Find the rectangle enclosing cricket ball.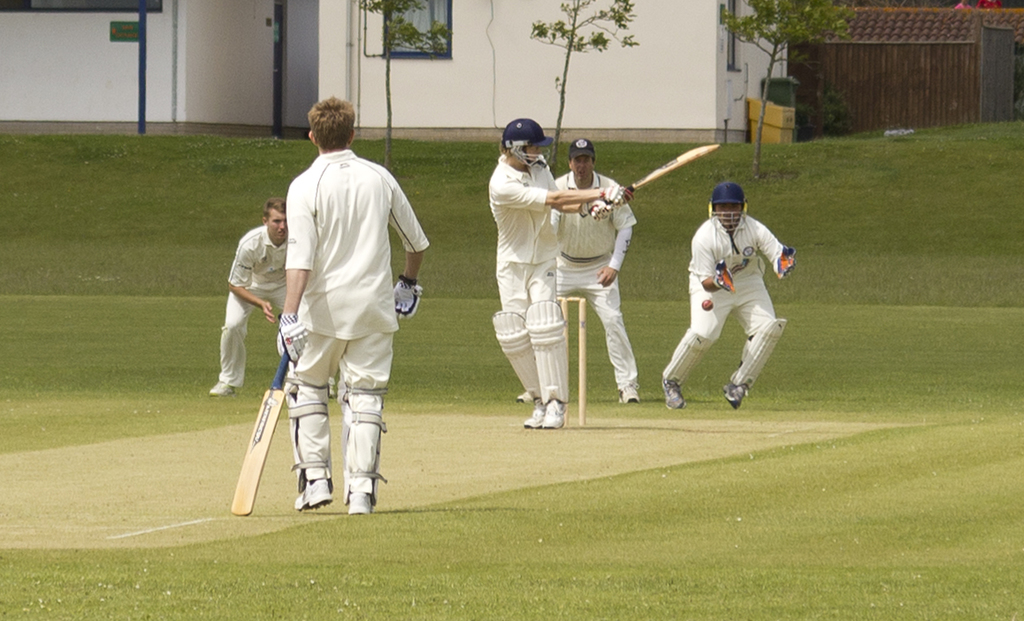
pyautogui.locateOnScreen(701, 299, 714, 310).
